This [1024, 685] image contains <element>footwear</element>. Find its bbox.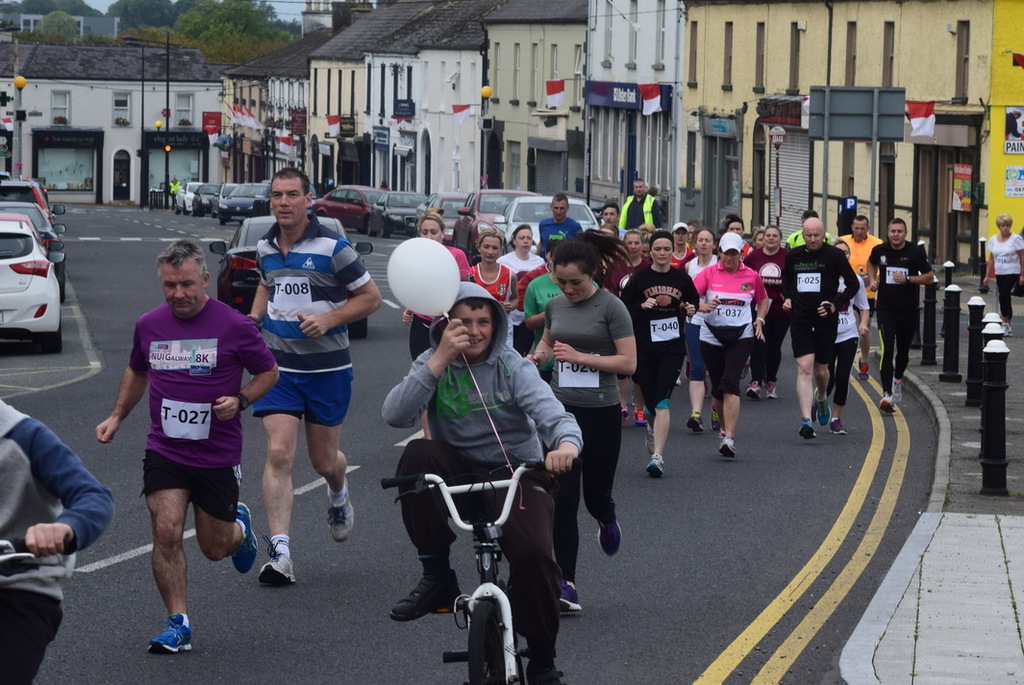
810/389/833/423.
